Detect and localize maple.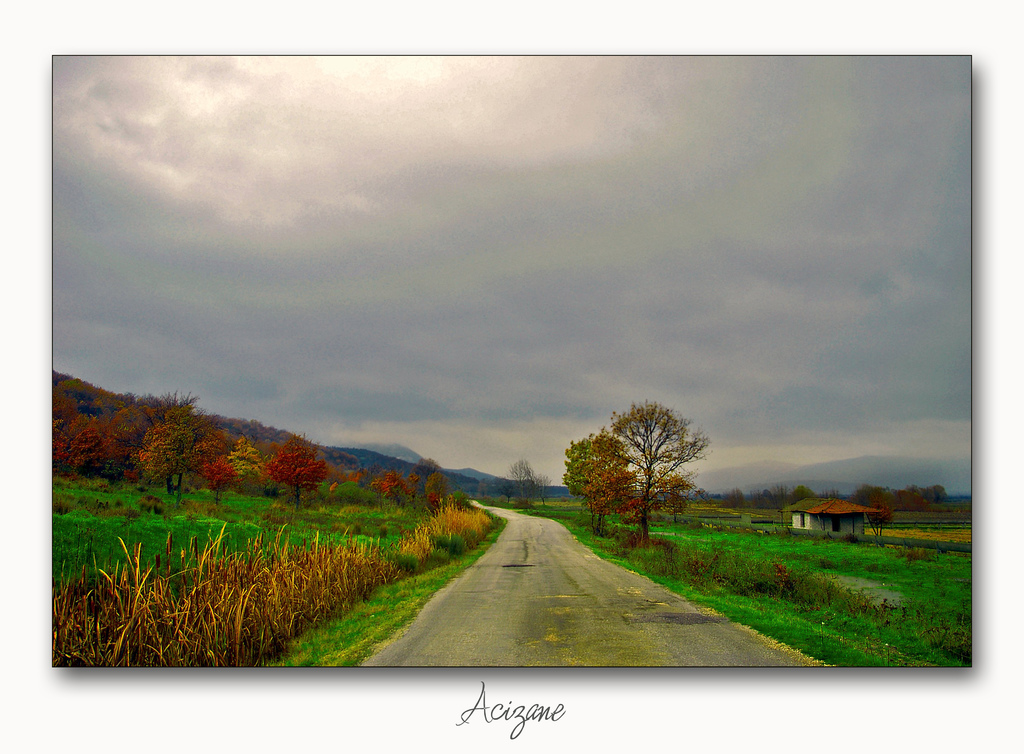
Localized at (602, 398, 716, 537).
